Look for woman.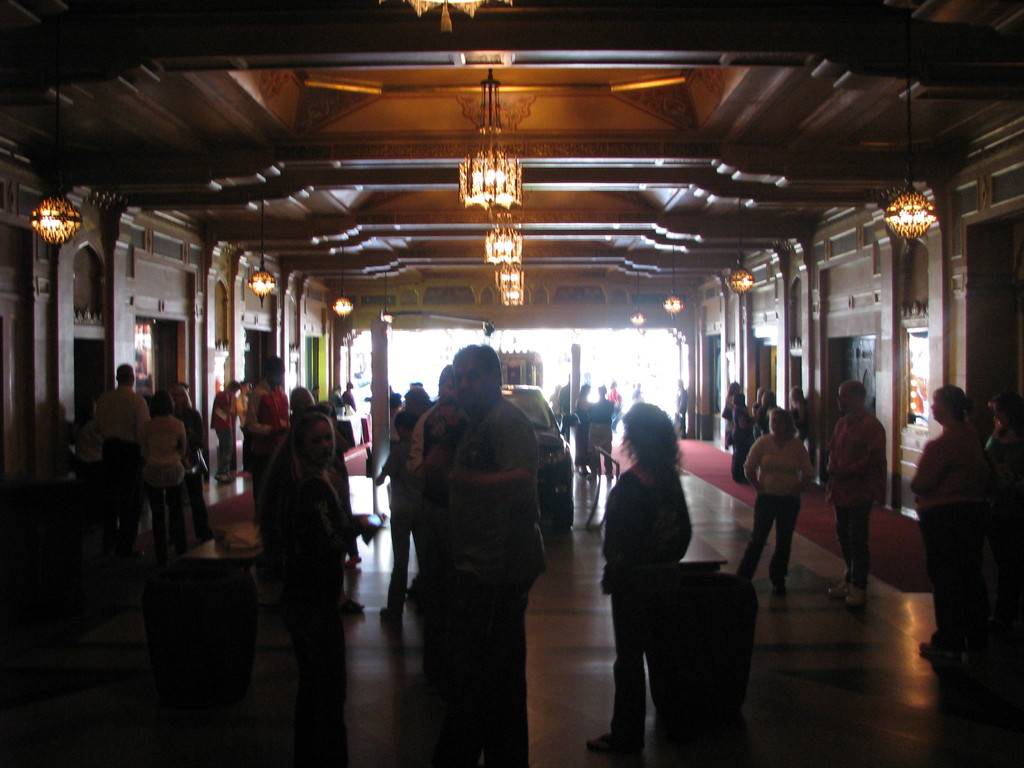
Found: pyautogui.locateOnScreen(591, 402, 717, 739).
